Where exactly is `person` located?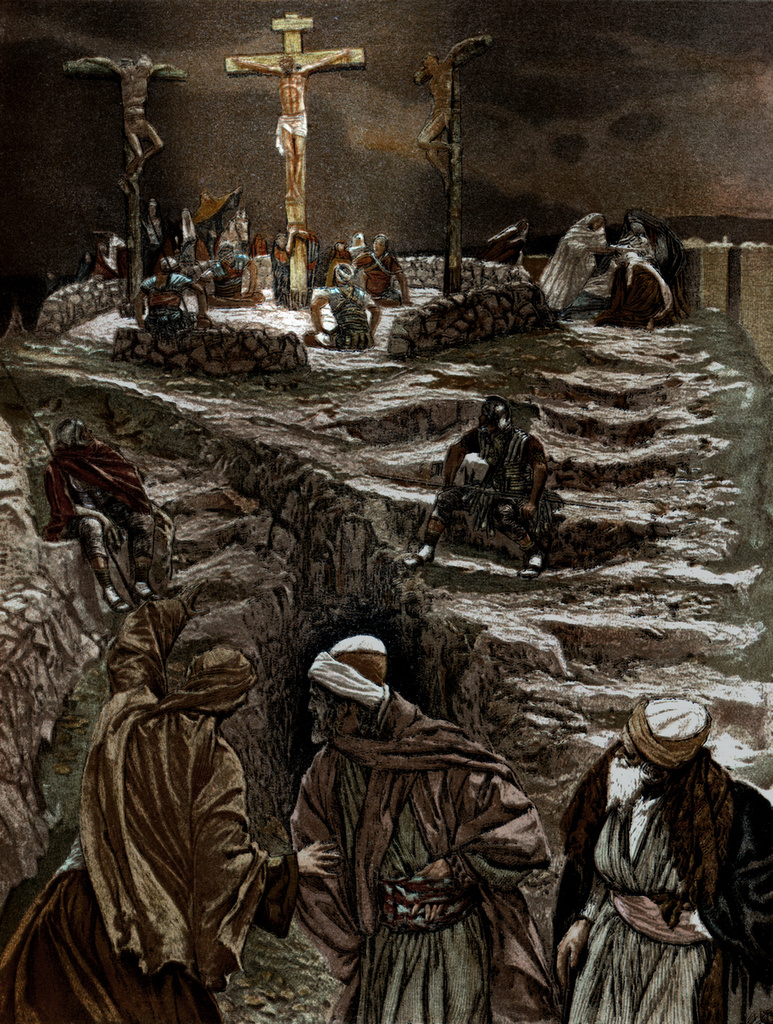
Its bounding box is (295,602,559,1014).
